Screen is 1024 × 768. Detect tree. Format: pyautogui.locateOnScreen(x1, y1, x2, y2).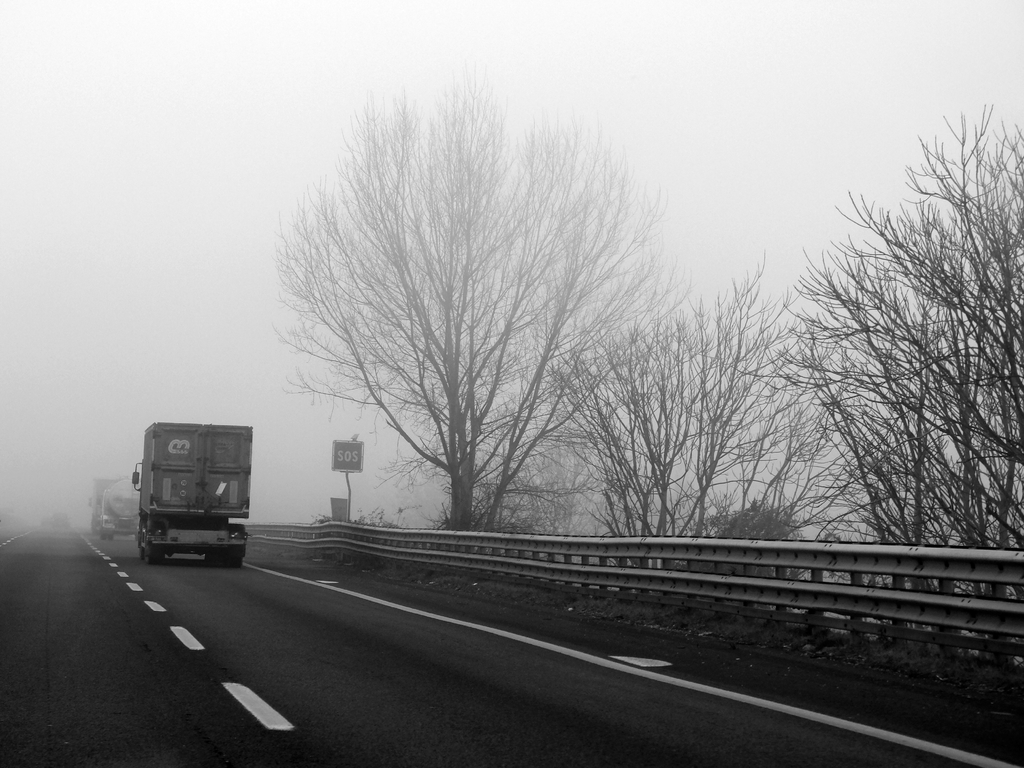
pyautogui.locateOnScreen(287, 76, 652, 557).
